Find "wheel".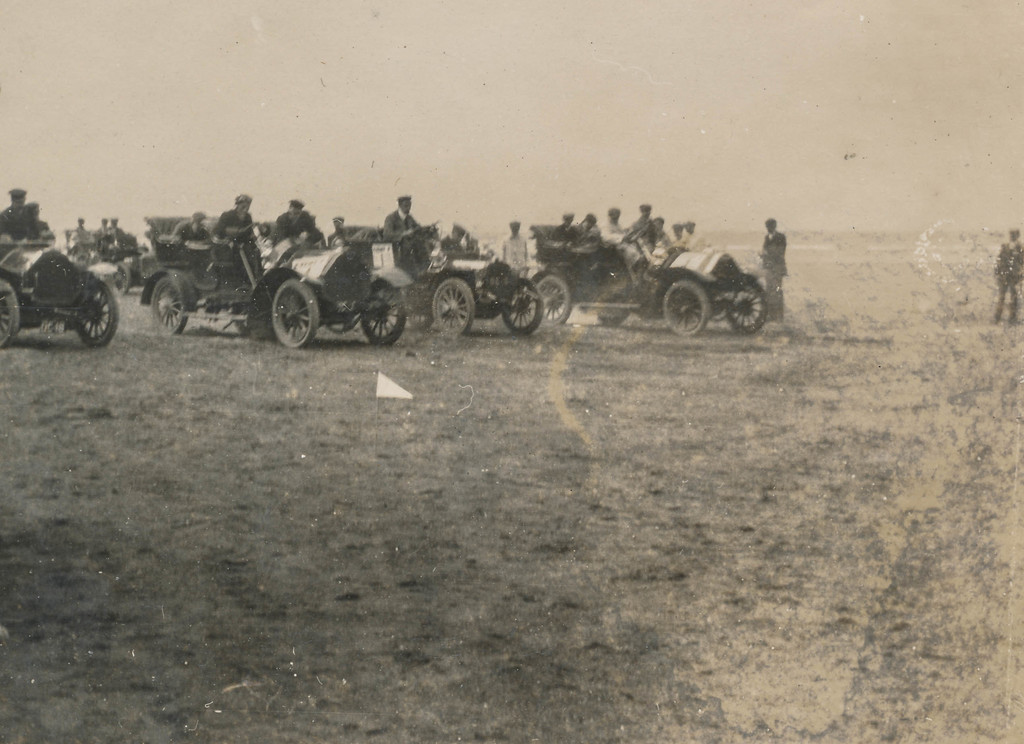
{"left": 626, "top": 228, "right": 649, "bottom": 243}.
